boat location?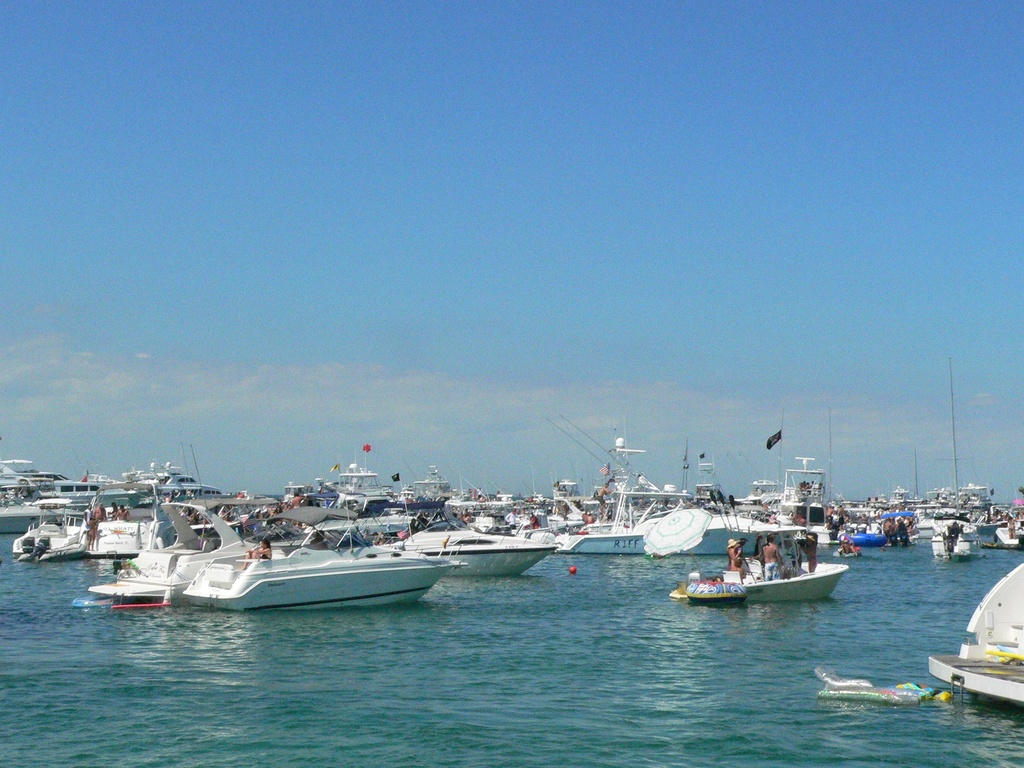
detection(391, 519, 556, 579)
